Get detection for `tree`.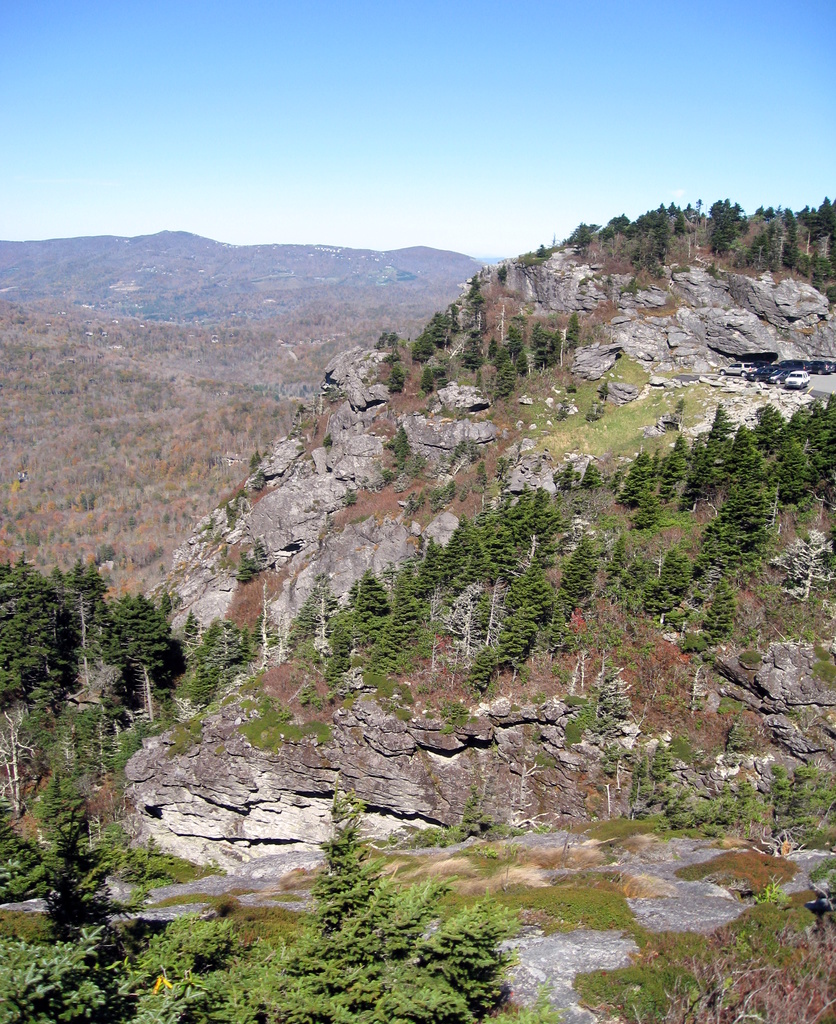
Detection: region(386, 330, 400, 346).
